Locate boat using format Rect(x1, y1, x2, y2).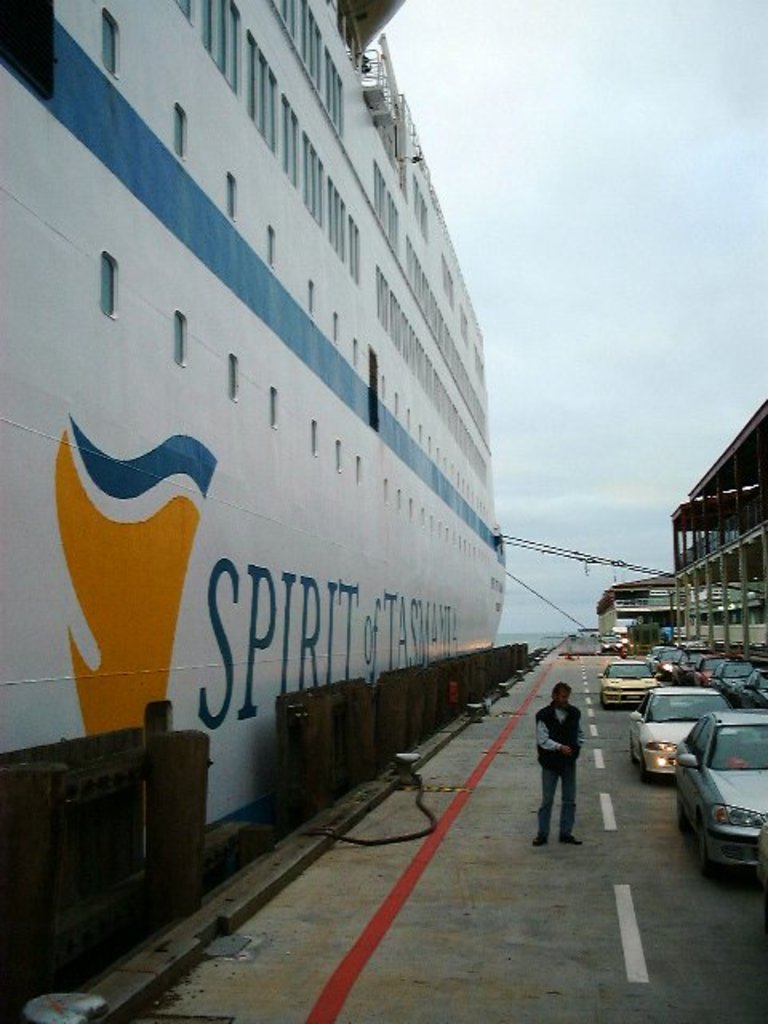
Rect(5, 0, 579, 853).
